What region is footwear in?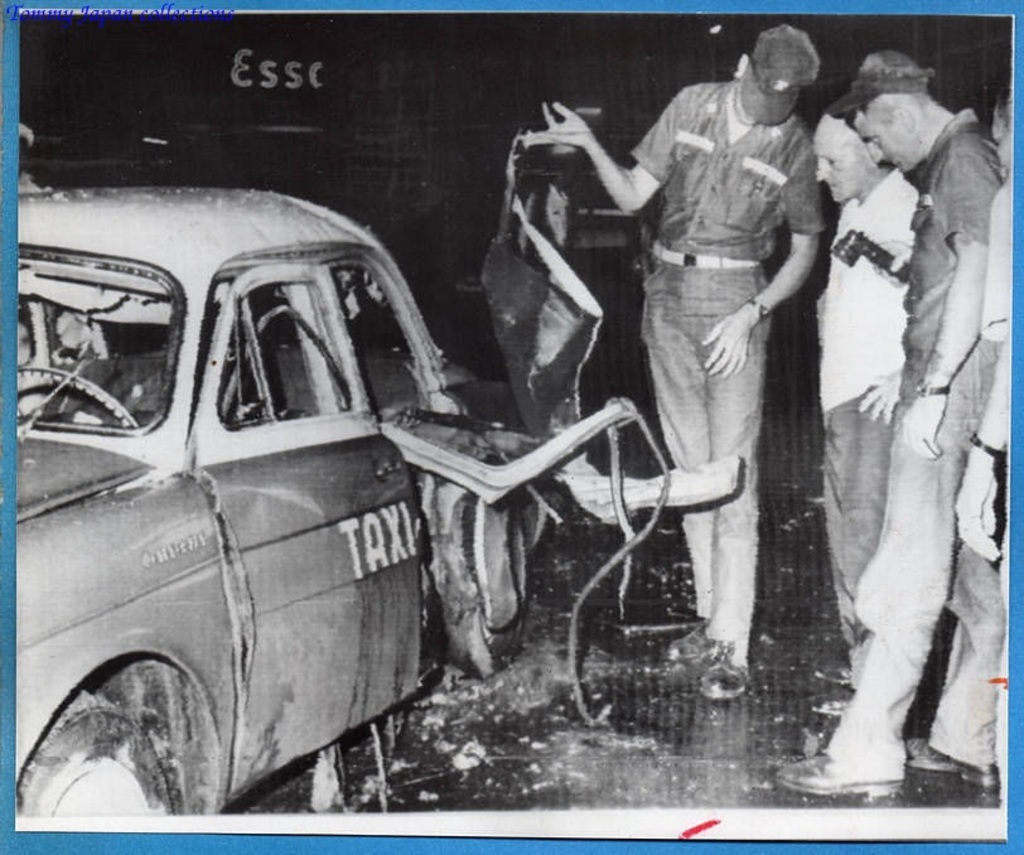
767, 736, 903, 794.
